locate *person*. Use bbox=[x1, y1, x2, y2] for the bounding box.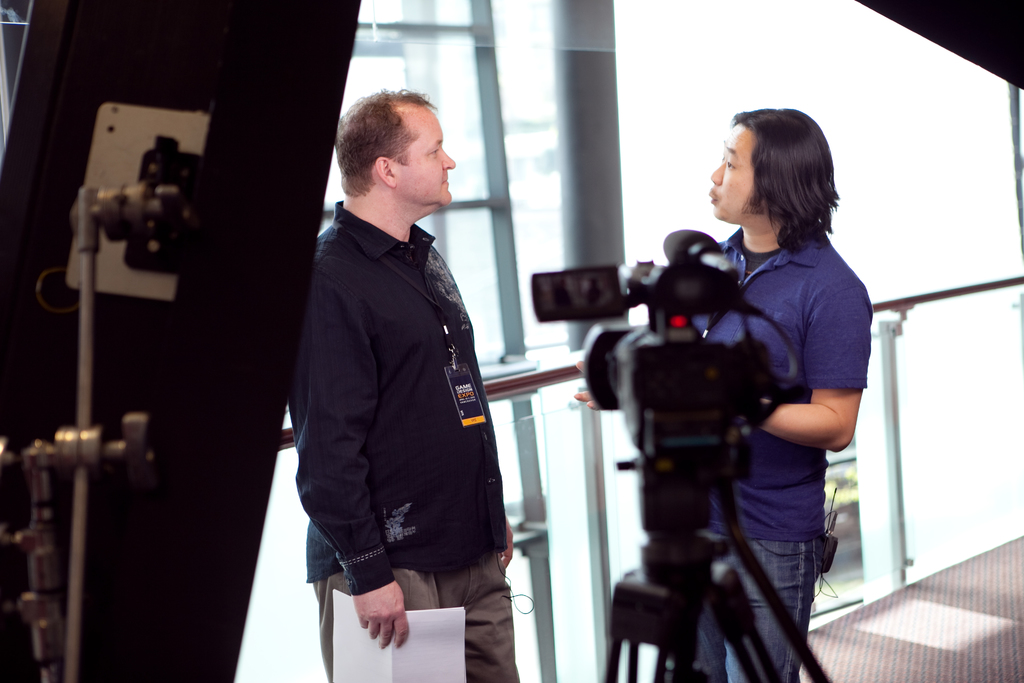
bbox=[684, 110, 872, 682].
